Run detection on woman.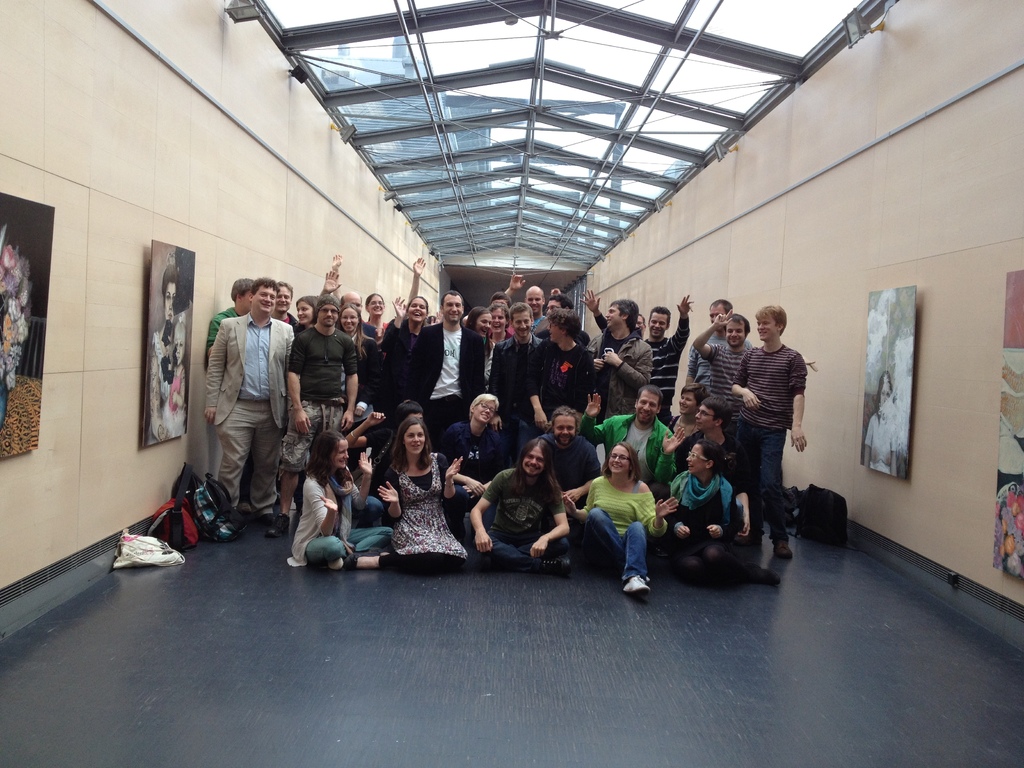
Result: <box>292,296,320,332</box>.
